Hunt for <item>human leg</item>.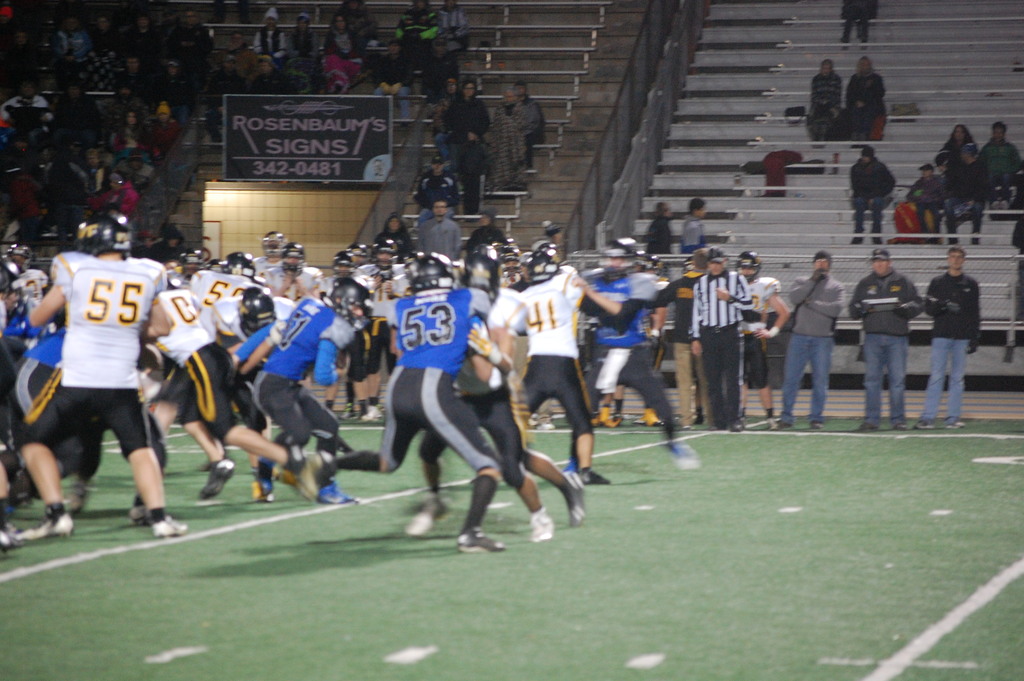
Hunted down at (699, 326, 726, 421).
